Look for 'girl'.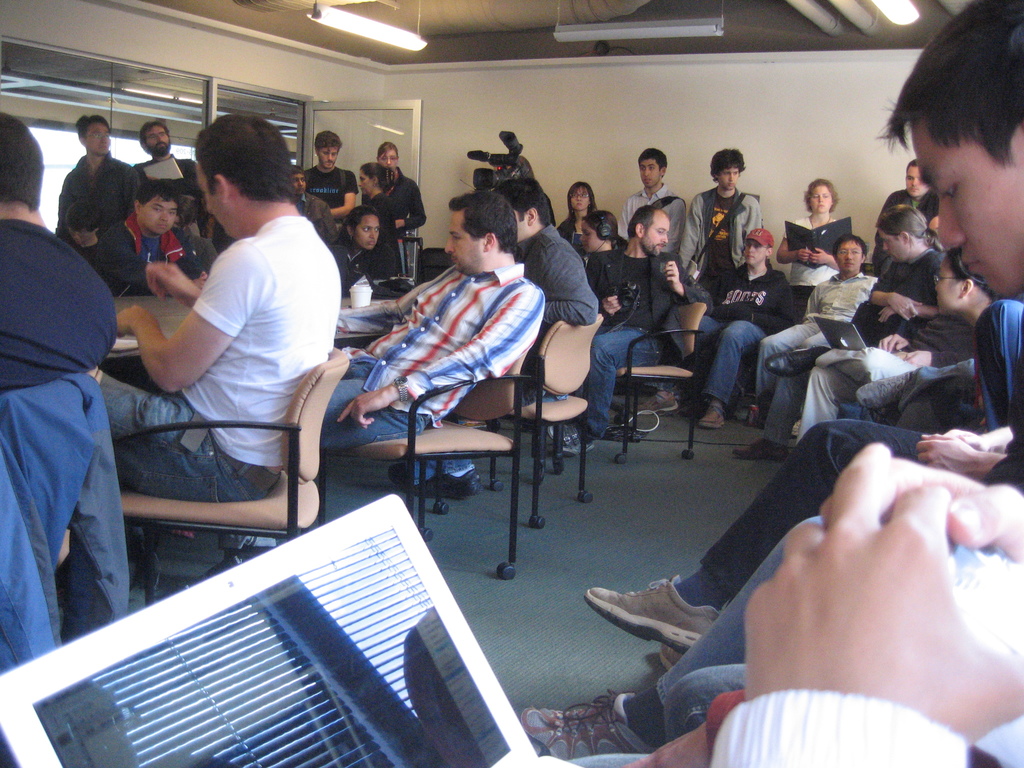
Found: {"x1": 575, "y1": 200, "x2": 625, "y2": 275}.
